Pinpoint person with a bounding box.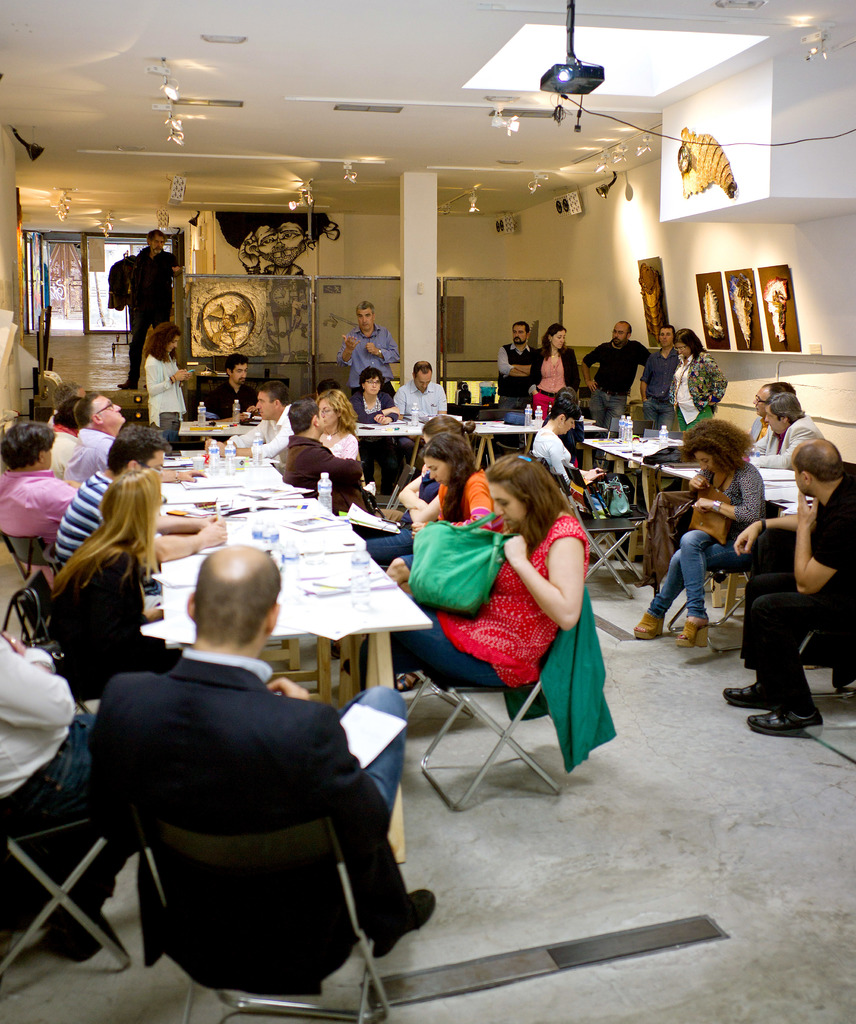
(left=208, top=353, right=263, bottom=424).
